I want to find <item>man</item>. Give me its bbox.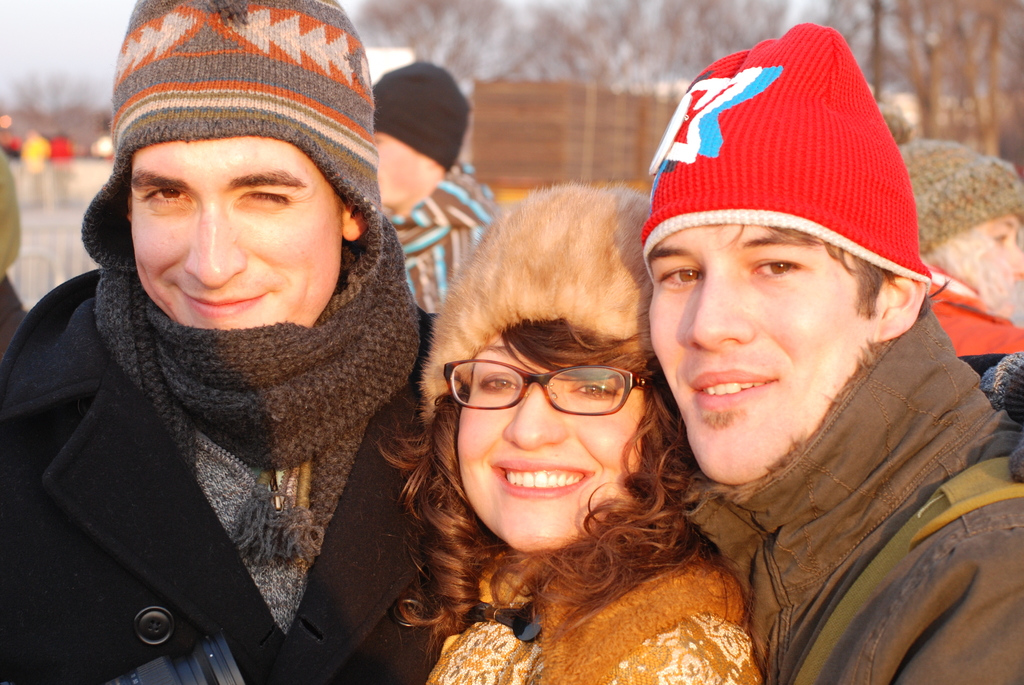
box=[8, 25, 532, 659].
